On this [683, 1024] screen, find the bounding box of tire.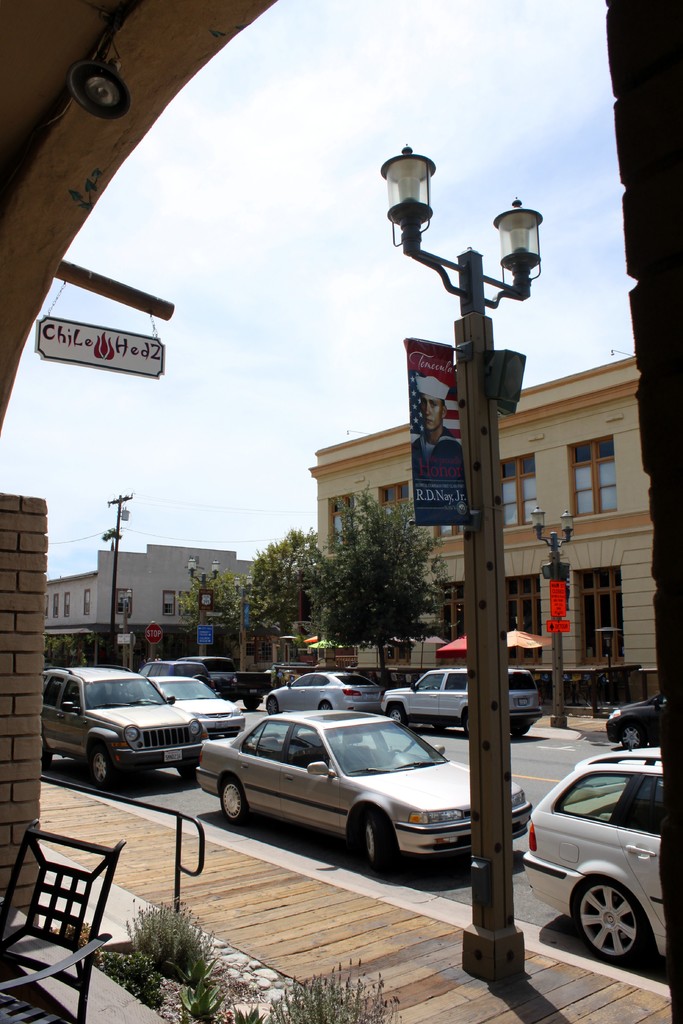
Bounding box: Rect(267, 700, 276, 716).
